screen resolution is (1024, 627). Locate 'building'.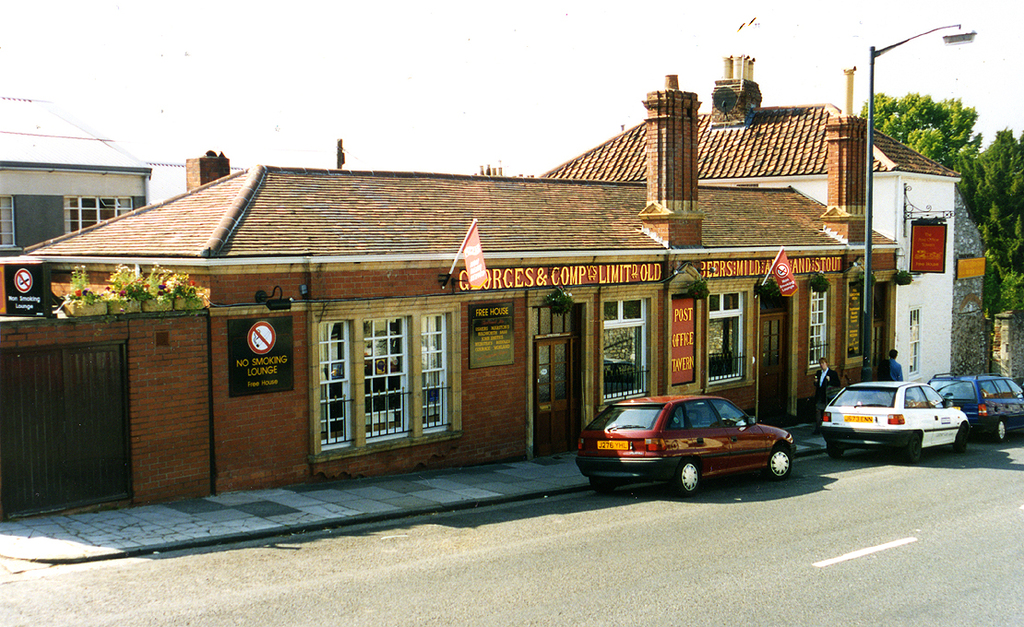
<box>0,93,155,258</box>.
